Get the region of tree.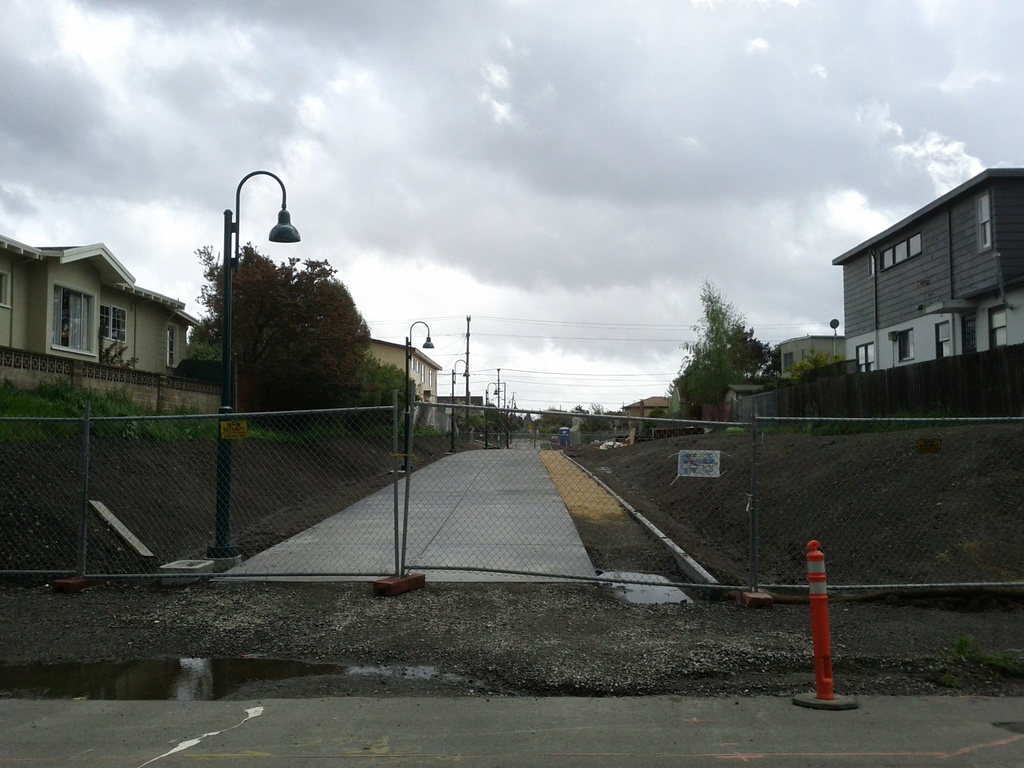
detection(687, 270, 774, 405).
